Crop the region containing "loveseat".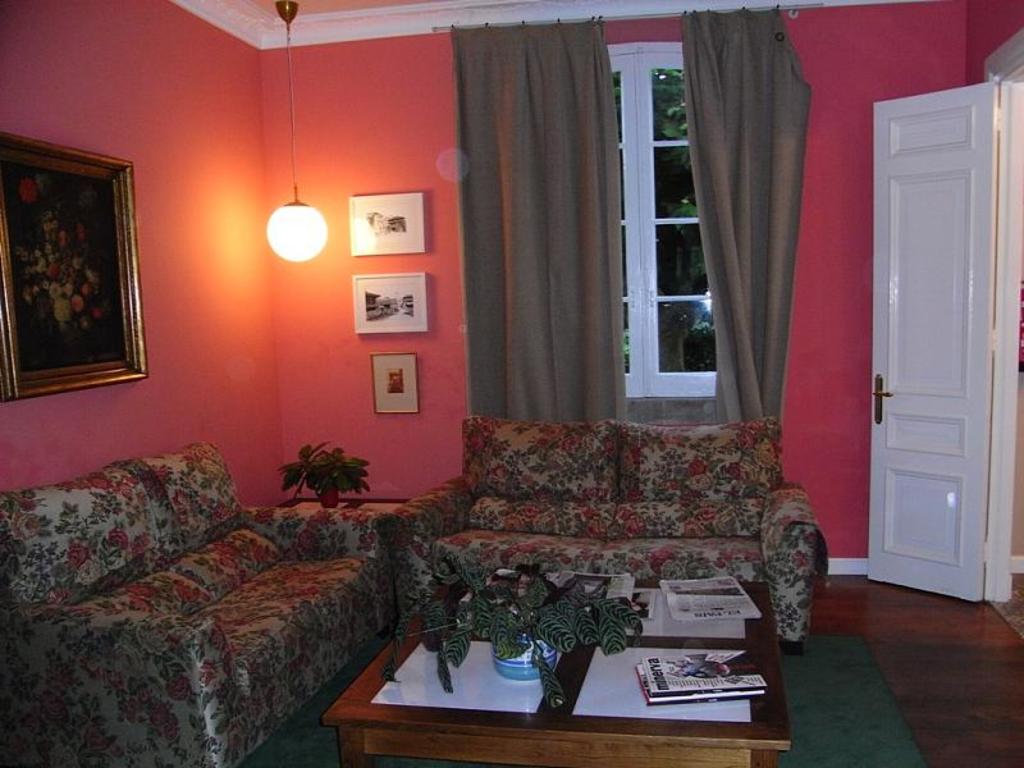
Crop region: left=0, top=438, right=410, bottom=767.
